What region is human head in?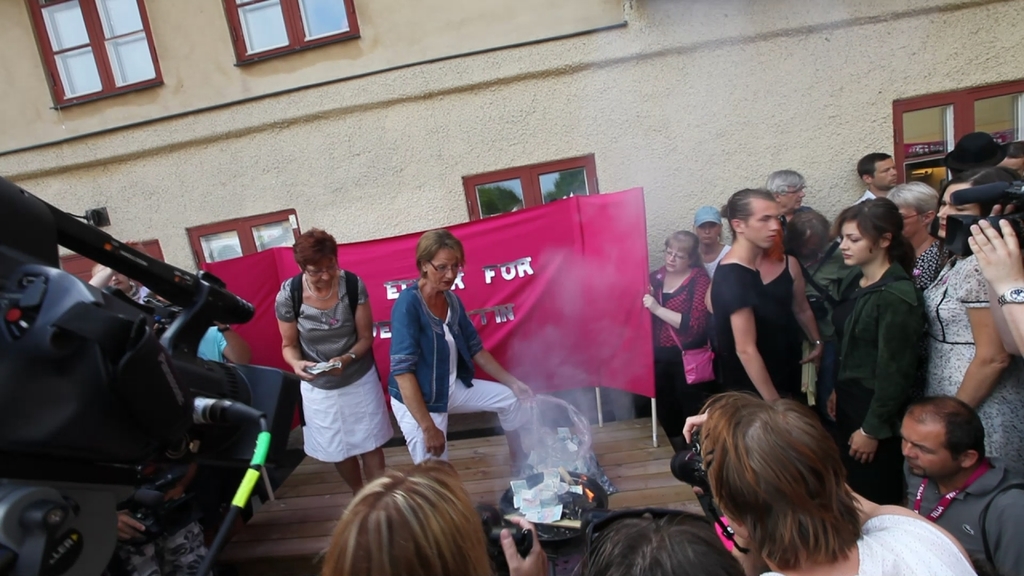
(704, 398, 847, 565).
